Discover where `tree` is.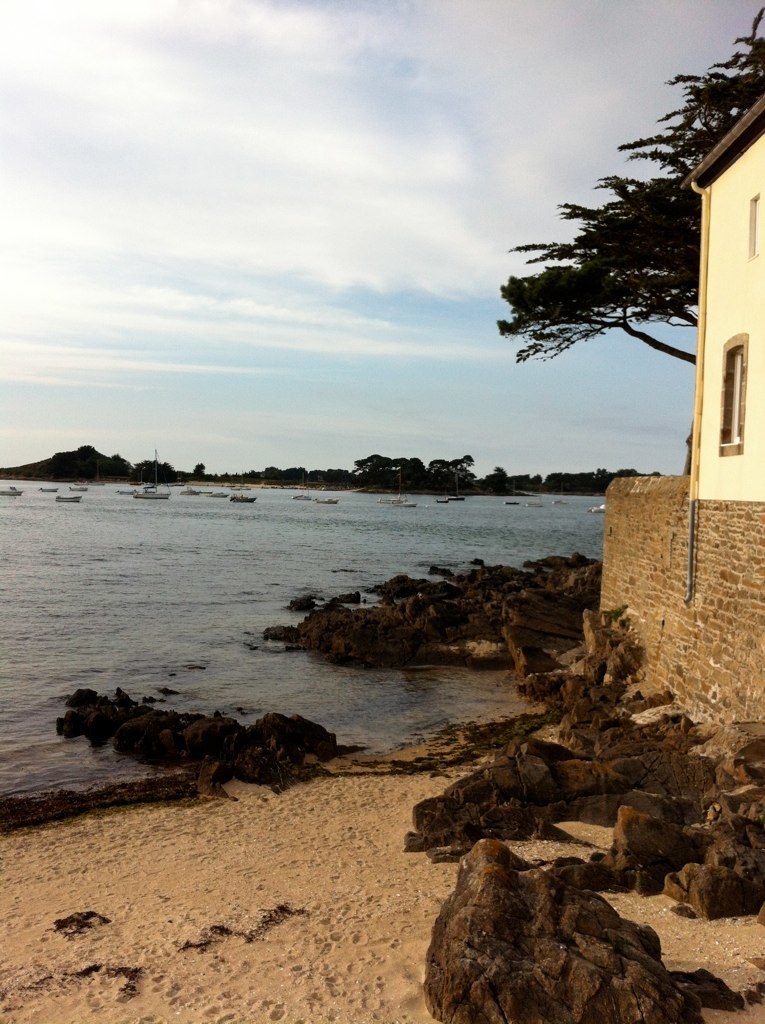
Discovered at bbox=[628, 32, 764, 193].
